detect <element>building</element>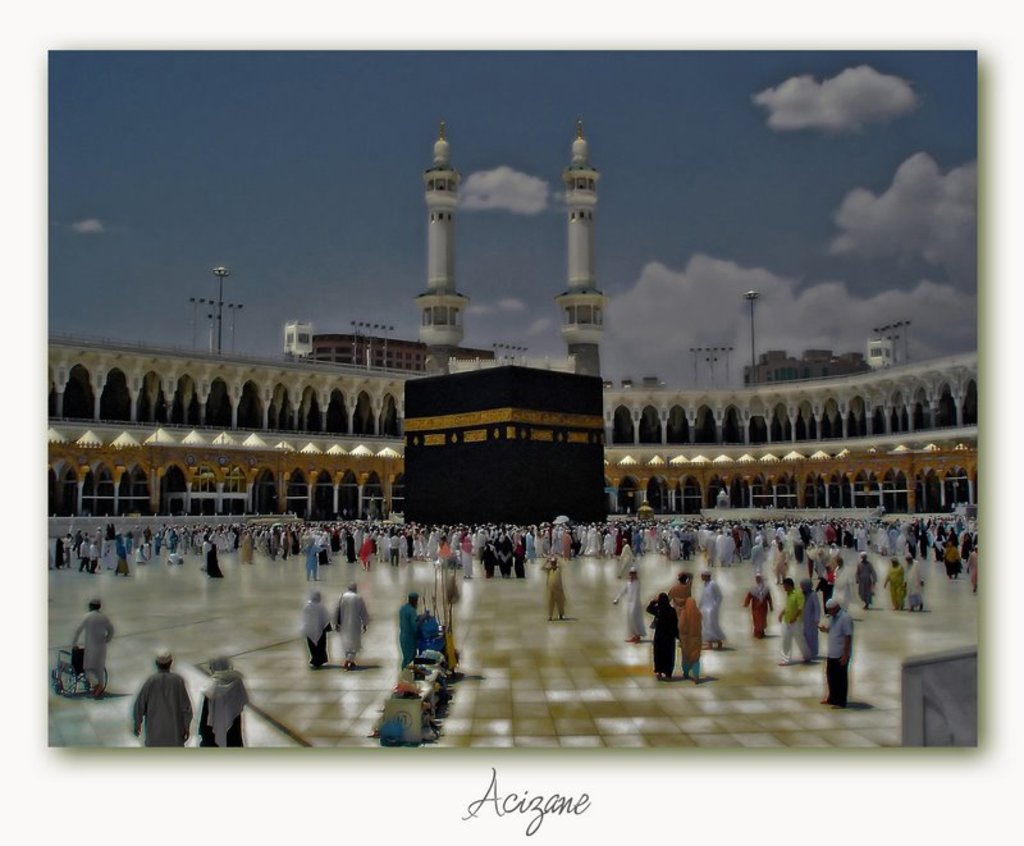
pyautogui.locateOnScreen(399, 365, 608, 535)
